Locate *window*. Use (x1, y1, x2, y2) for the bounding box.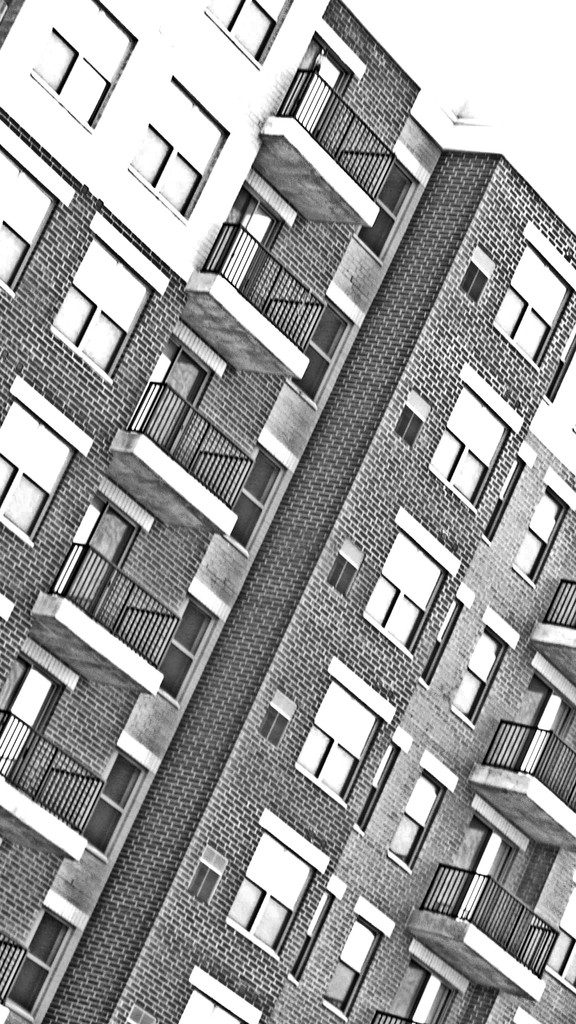
(83, 750, 150, 872).
